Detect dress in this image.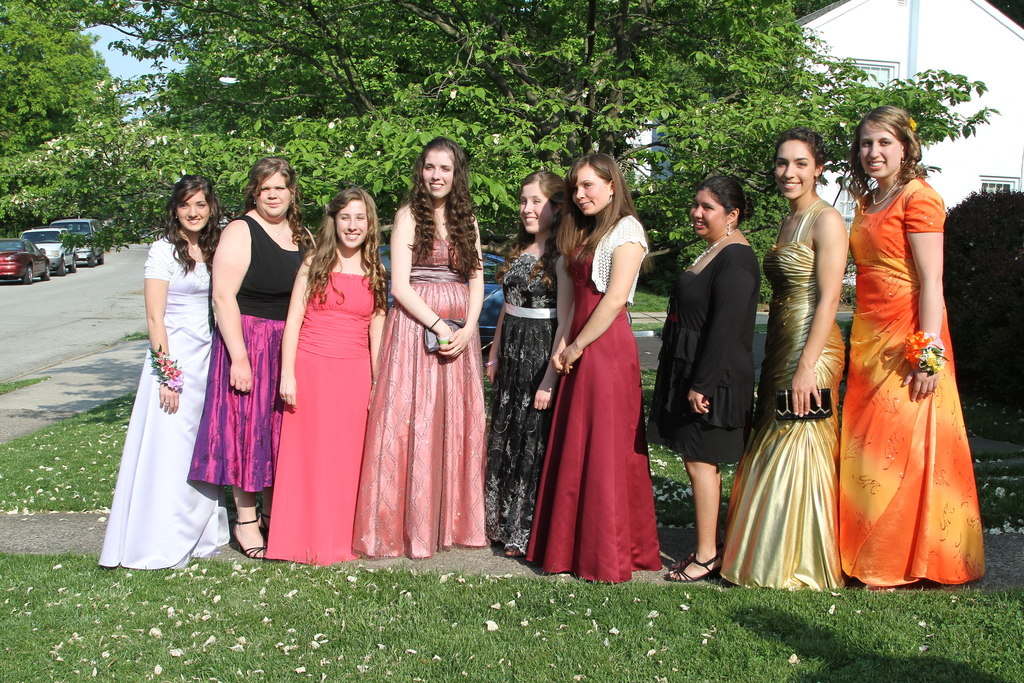
Detection: crop(717, 197, 850, 592).
